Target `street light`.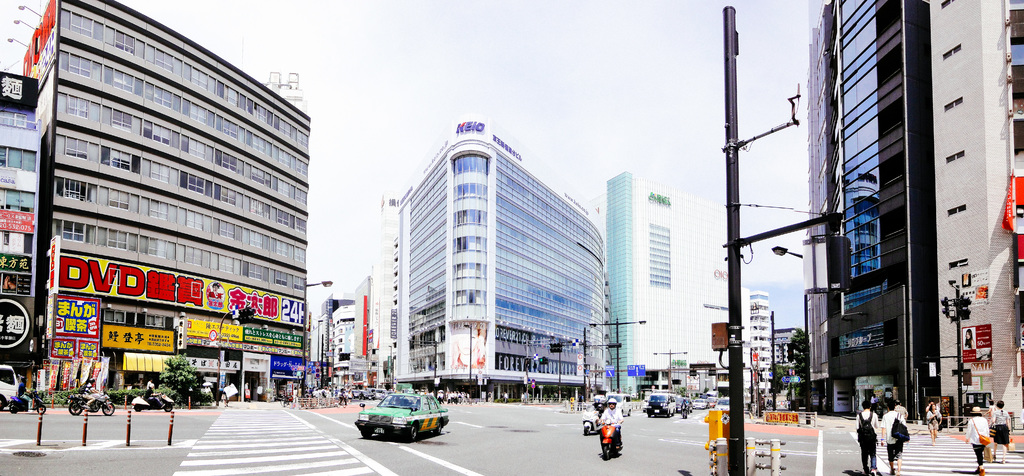
Target region: 655, 340, 688, 393.
